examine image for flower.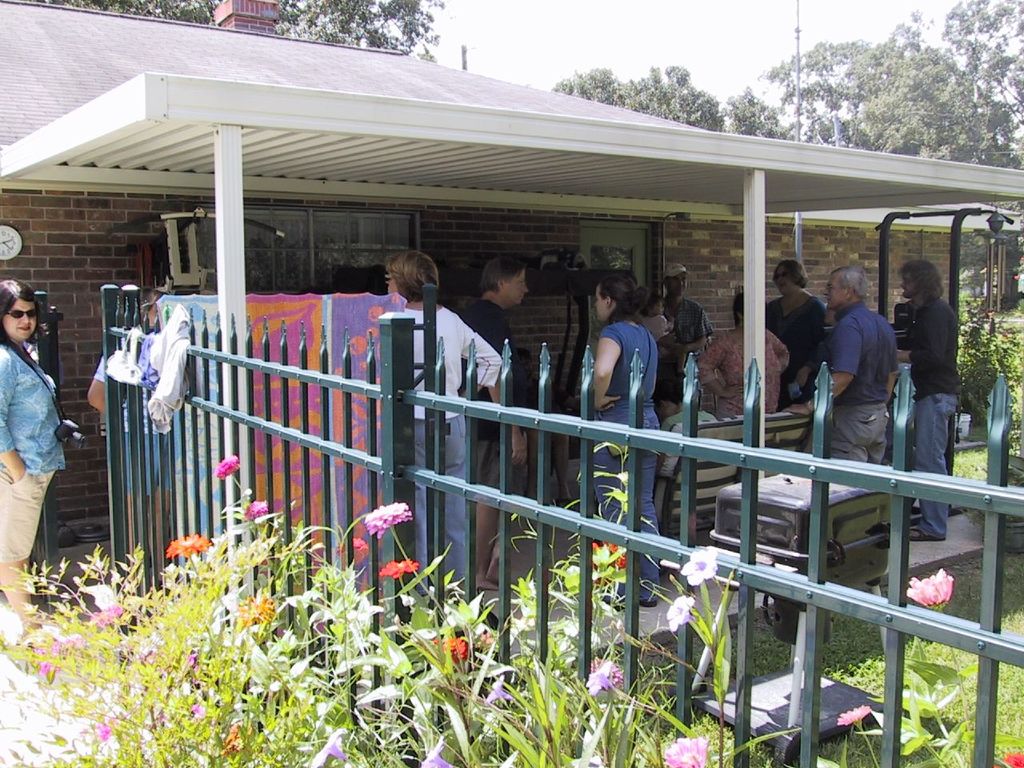
Examination result: box(666, 734, 710, 767).
